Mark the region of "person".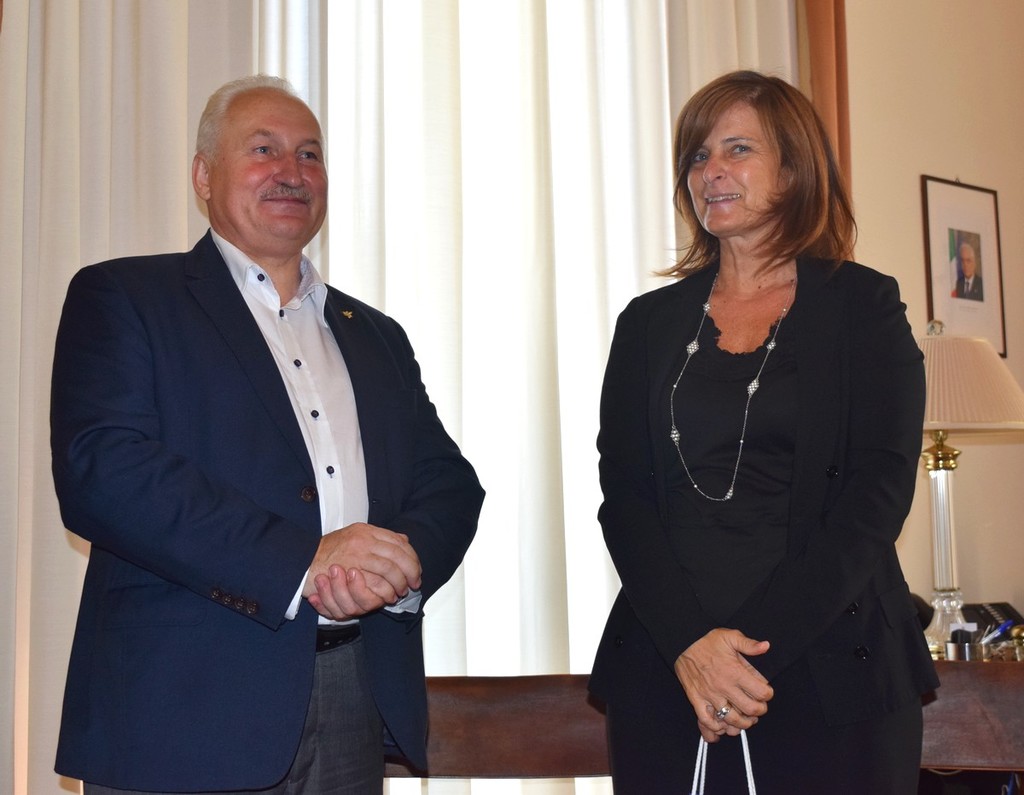
Region: (950,240,983,302).
